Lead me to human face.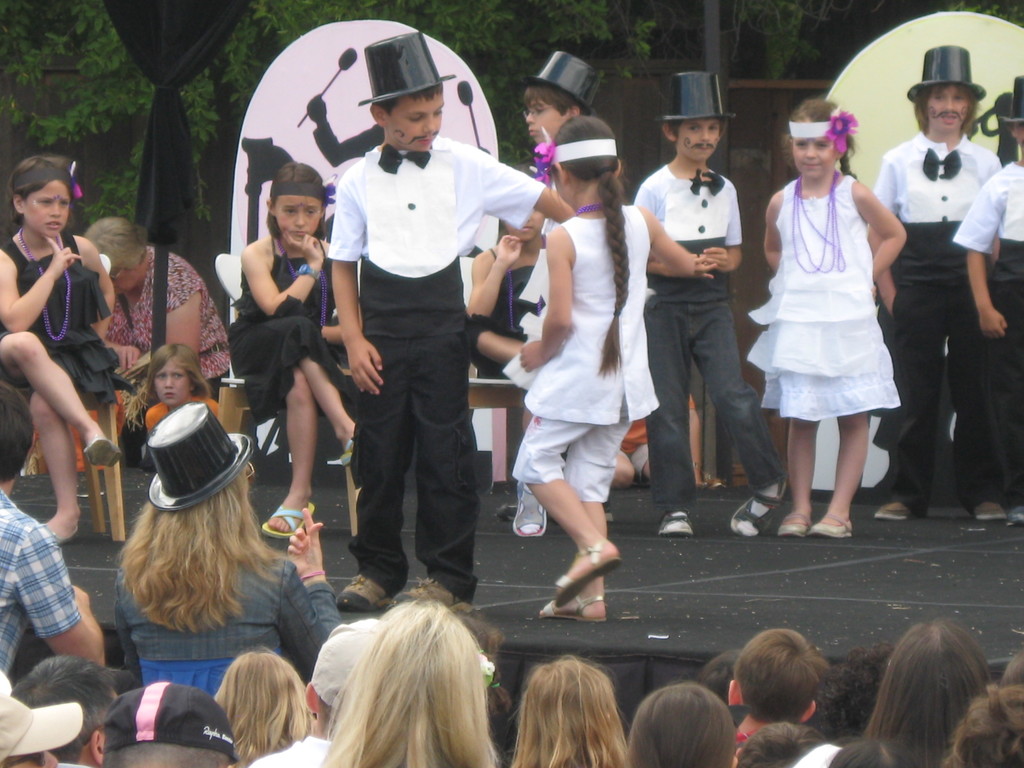
Lead to bbox=(677, 118, 718, 163).
